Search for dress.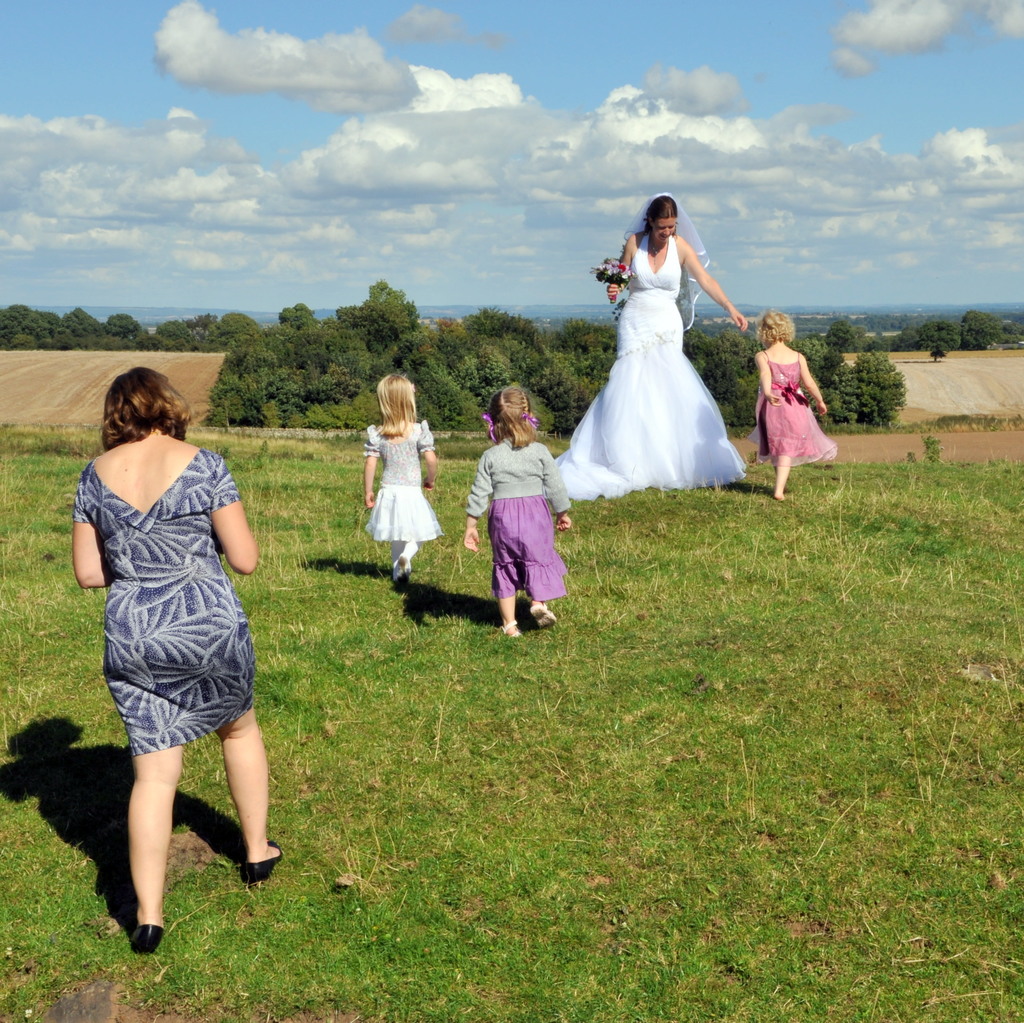
Found at 467:440:570:602.
